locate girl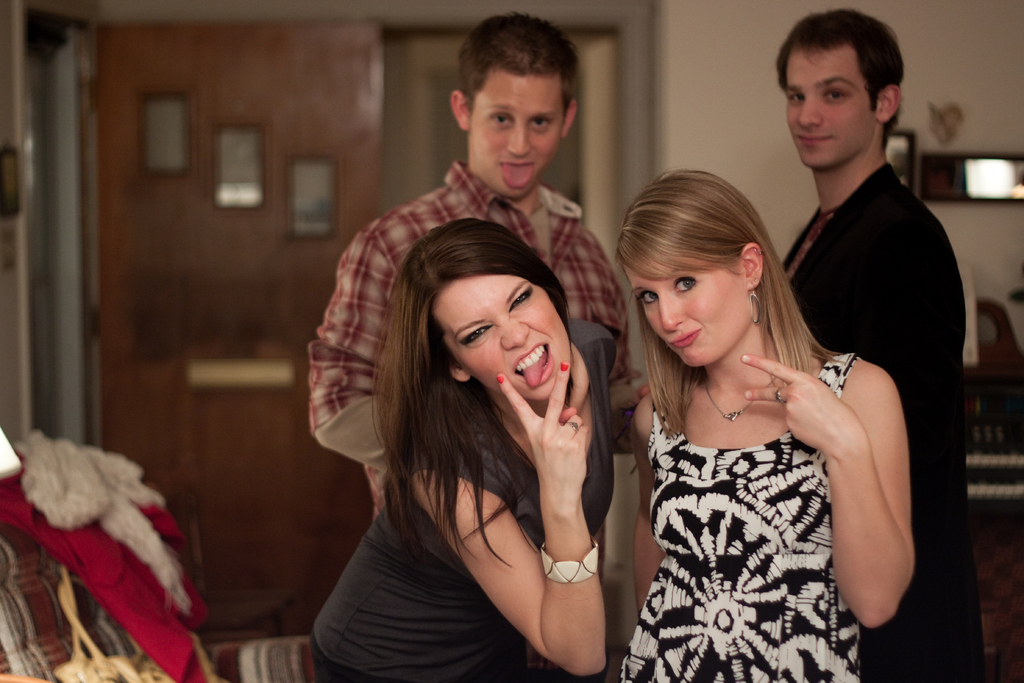
[307,211,621,679]
